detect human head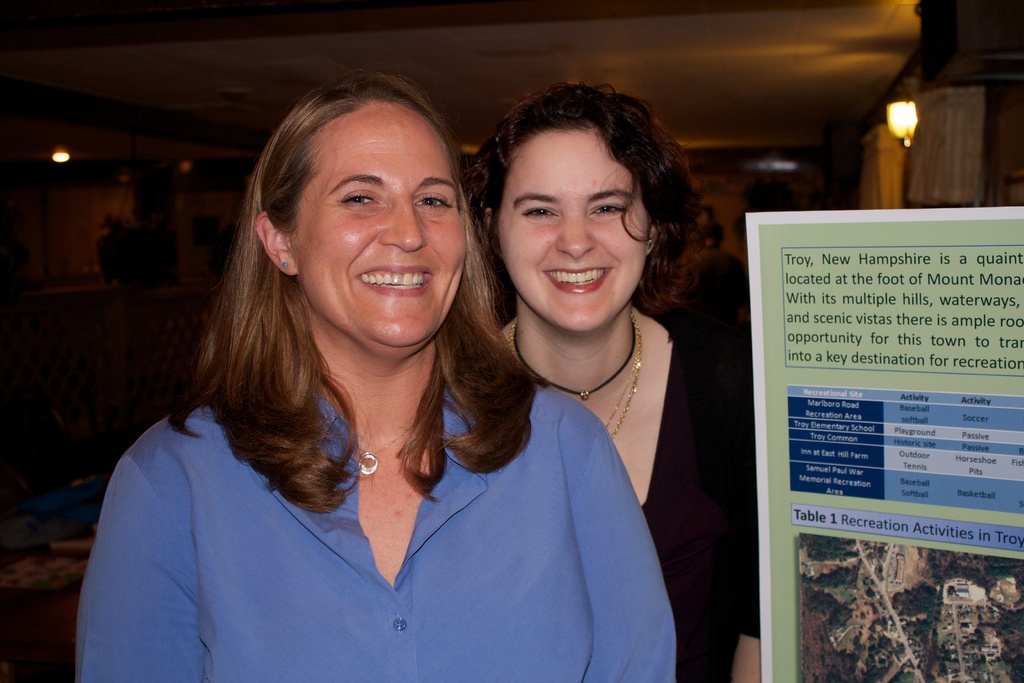
[x1=254, y1=81, x2=483, y2=312]
